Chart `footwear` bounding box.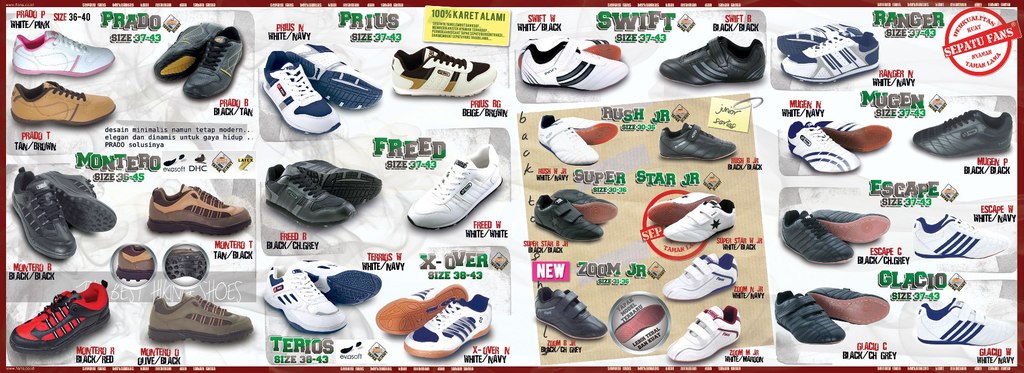
Charted: 147, 291, 255, 345.
